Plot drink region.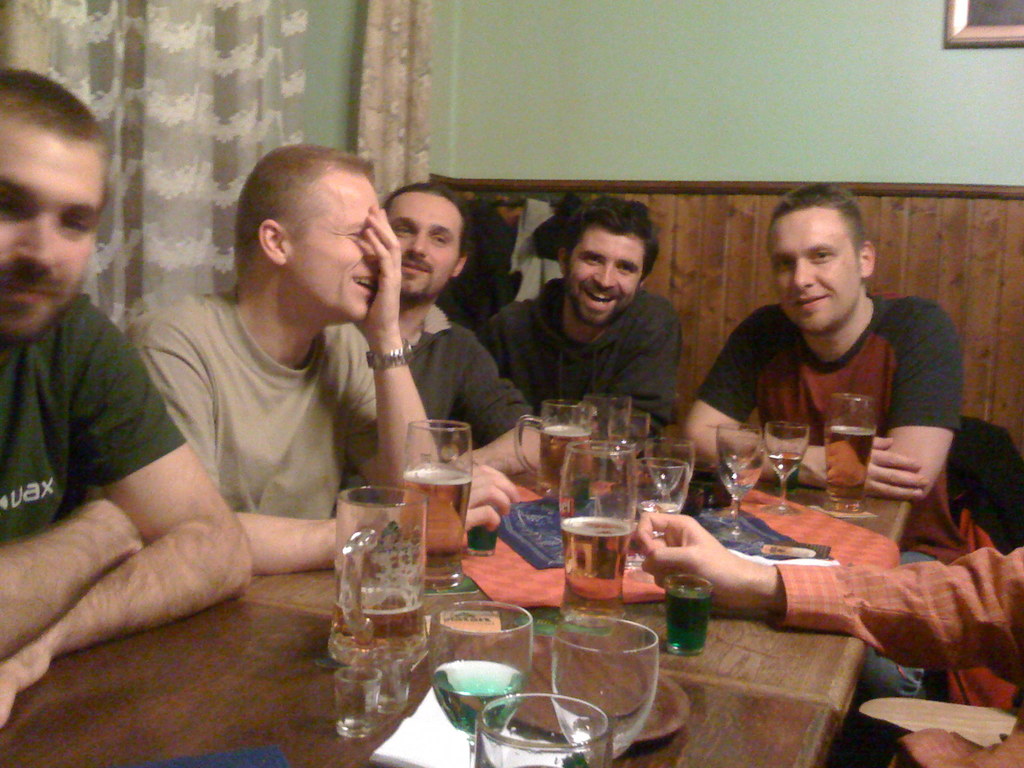
Plotted at crop(664, 584, 710, 656).
